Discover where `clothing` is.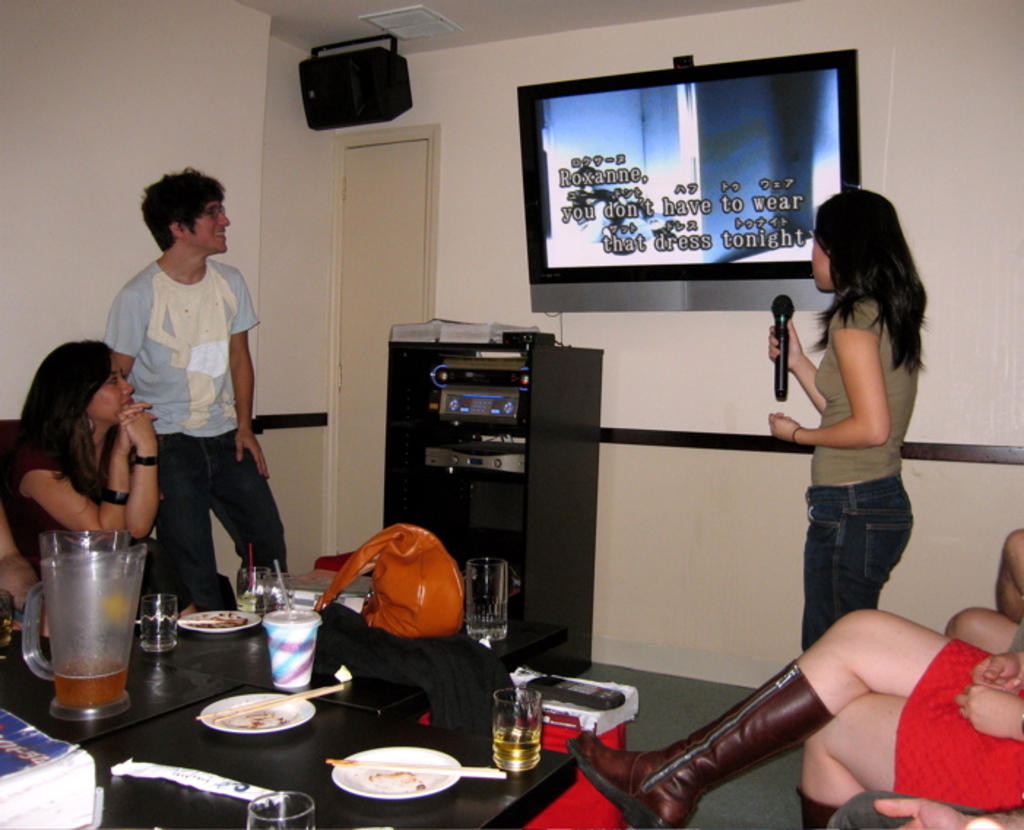
Discovered at left=888, top=633, right=1023, bottom=814.
